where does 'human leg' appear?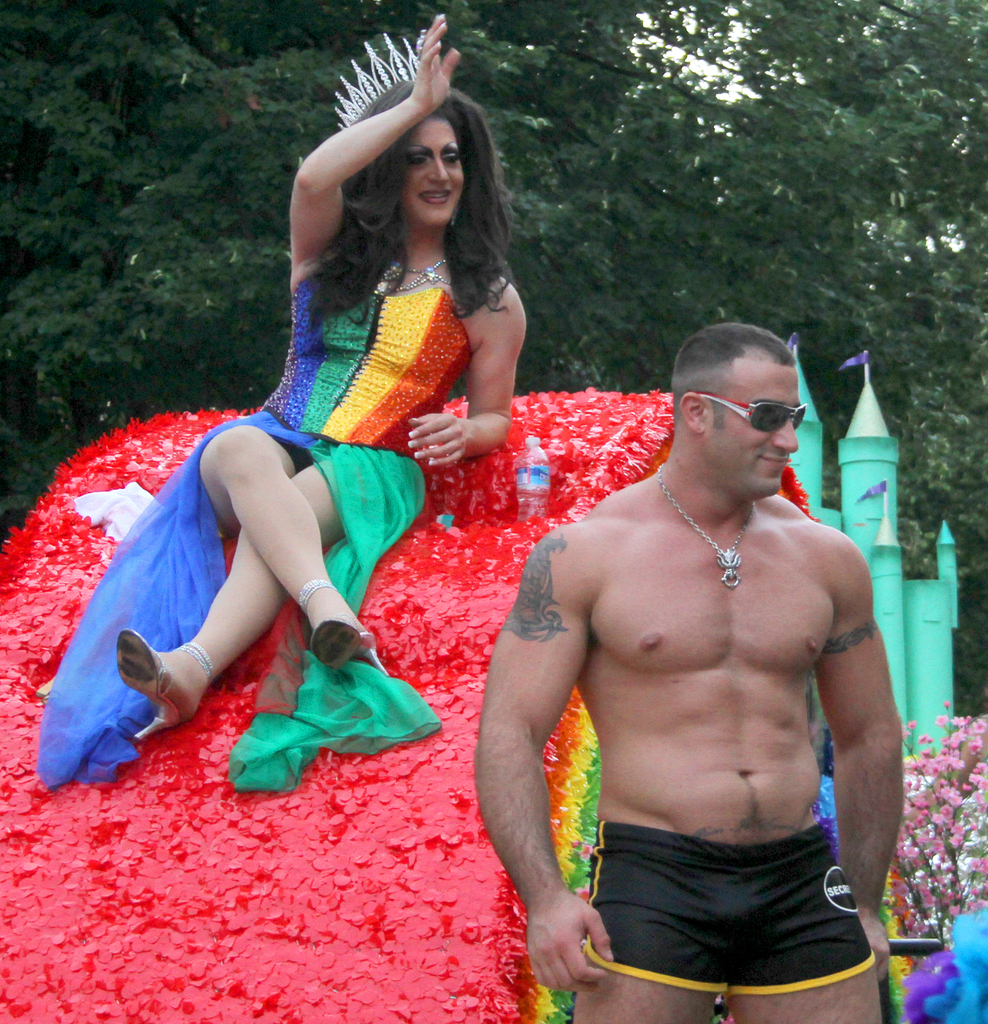
Appears at BBox(571, 824, 727, 1023).
